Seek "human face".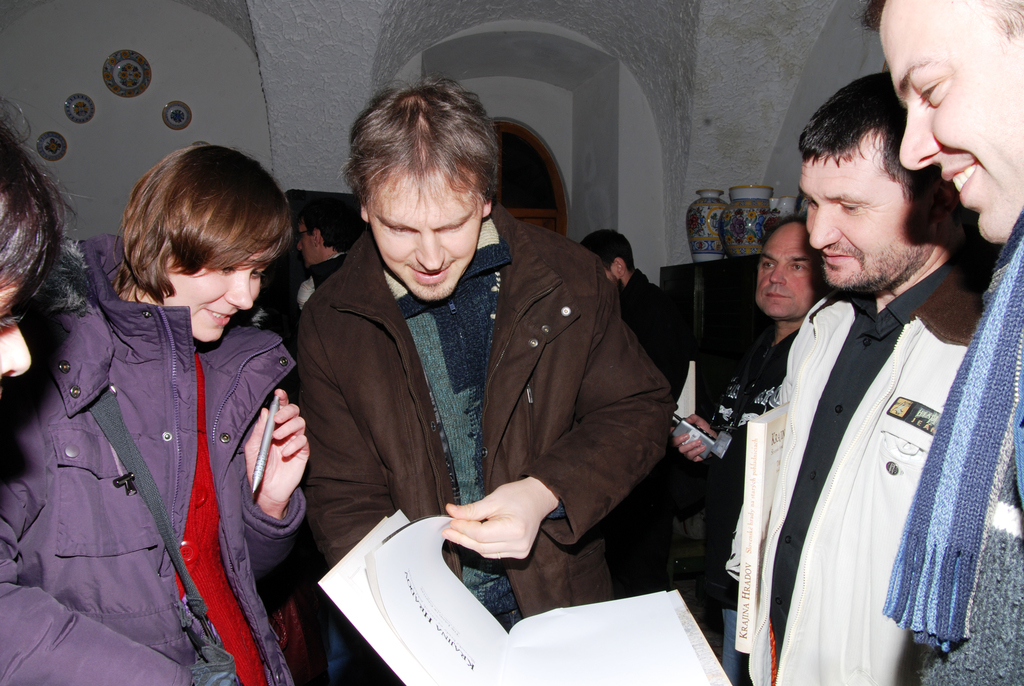
[878, 0, 1023, 243].
